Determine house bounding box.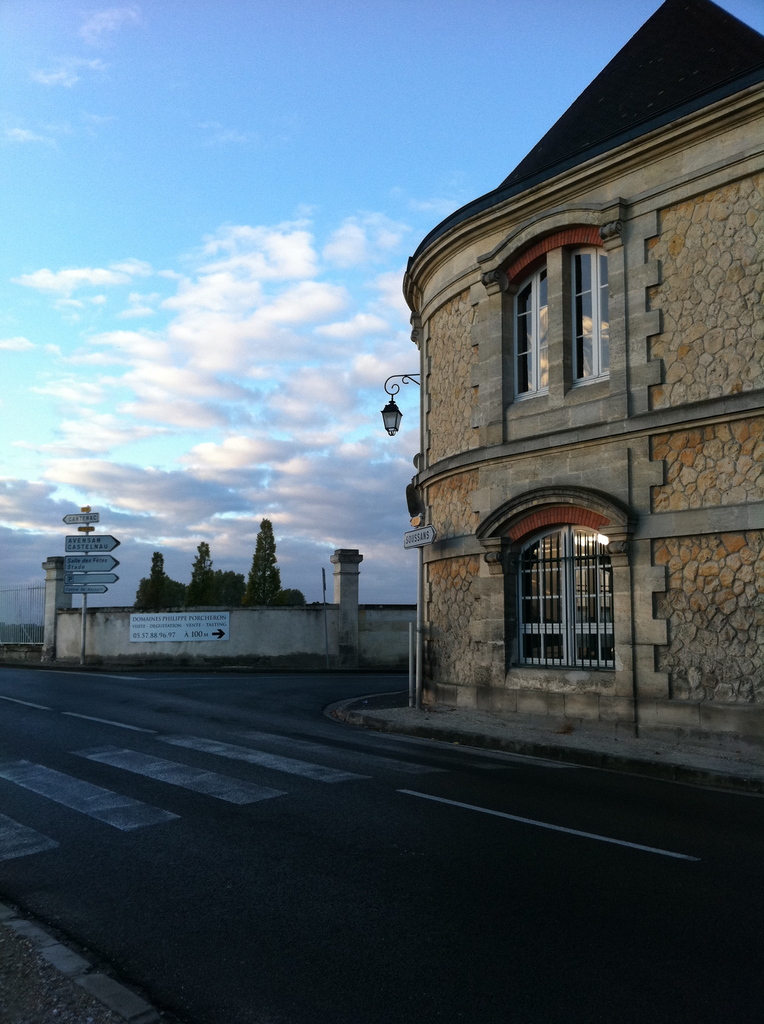
Determined: box=[364, 24, 738, 811].
